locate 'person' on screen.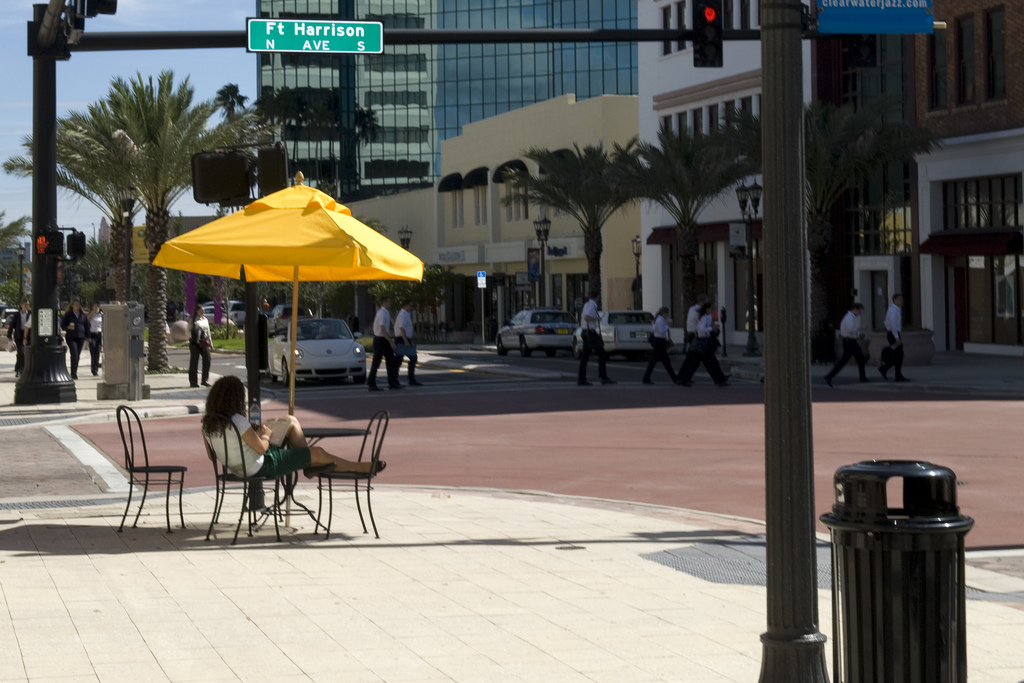
On screen at {"left": 62, "top": 296, "right": 90, "bottom": 379}.
